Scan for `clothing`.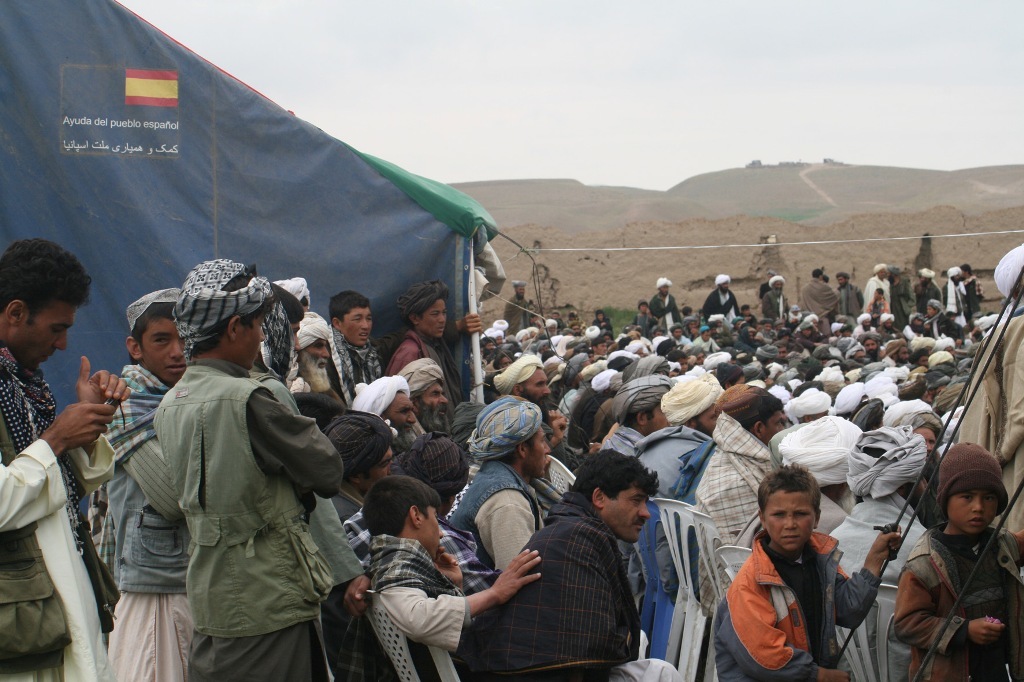
Scan result: detection(713, 531, 878, 681).
